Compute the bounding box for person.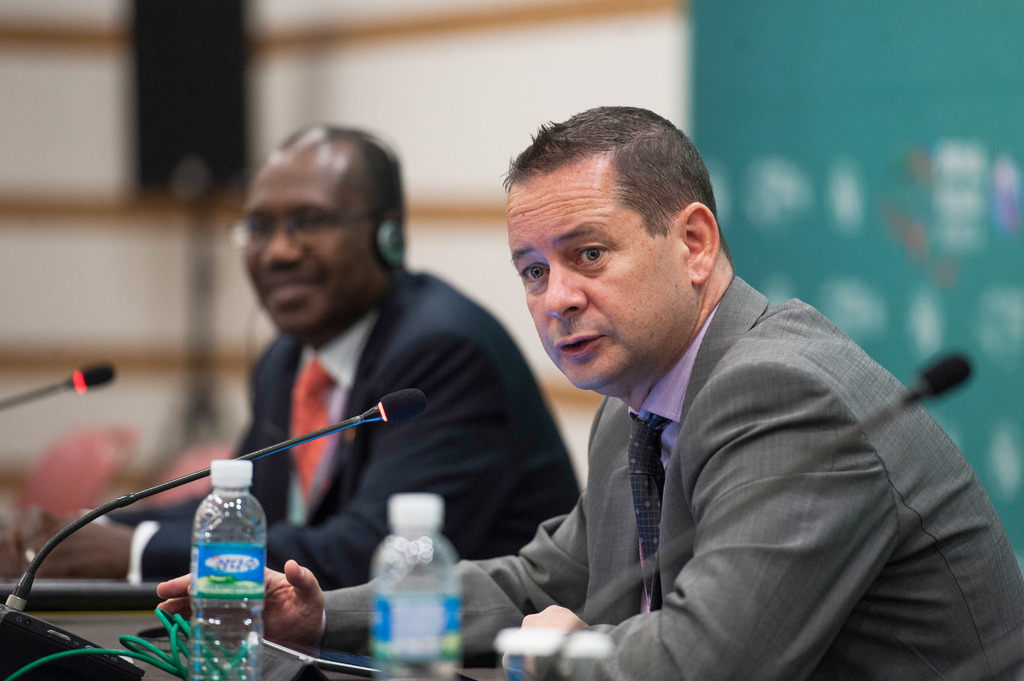
select_region(147, 108, 1023, 680).
